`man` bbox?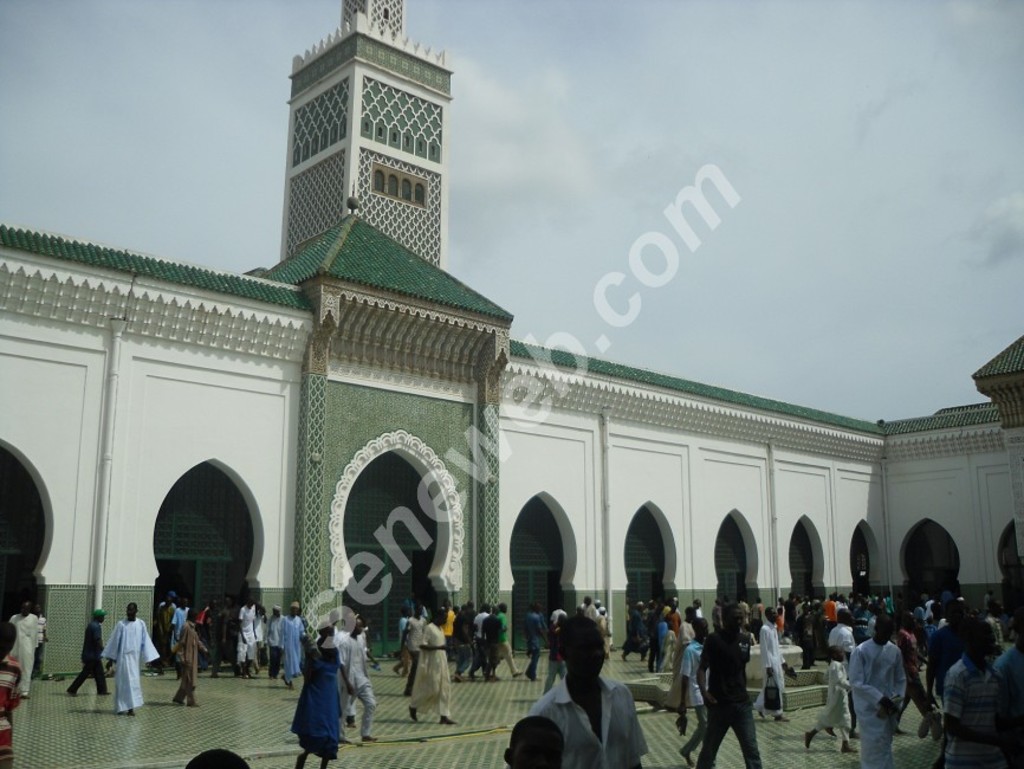
[9,600,43,699]
